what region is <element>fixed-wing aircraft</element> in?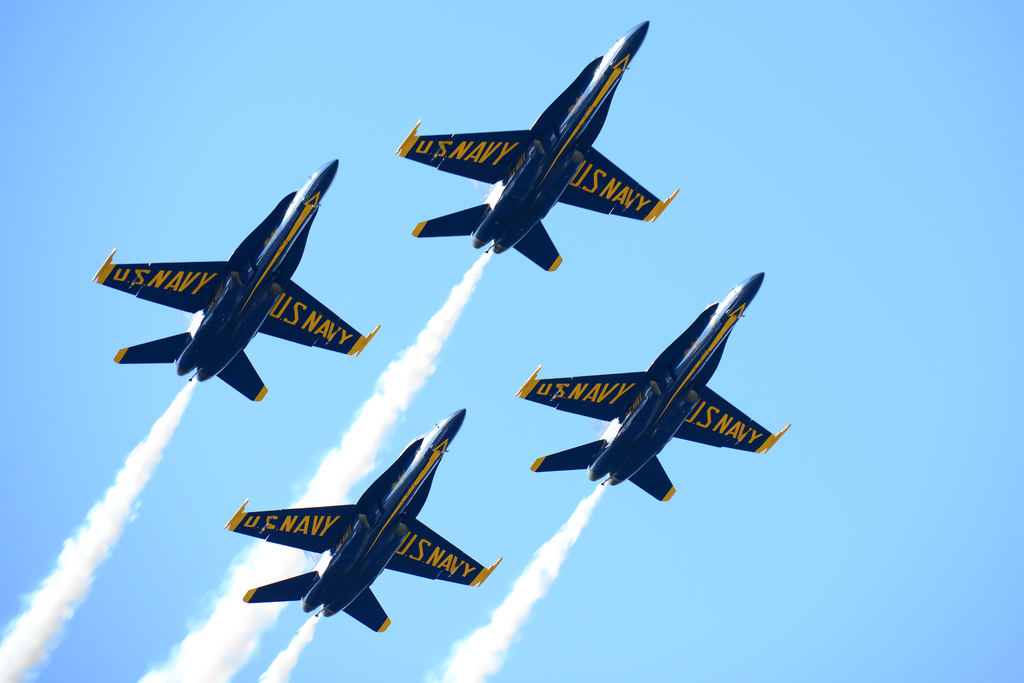
(x1=93, y1=157, x2=376, y2=403).
